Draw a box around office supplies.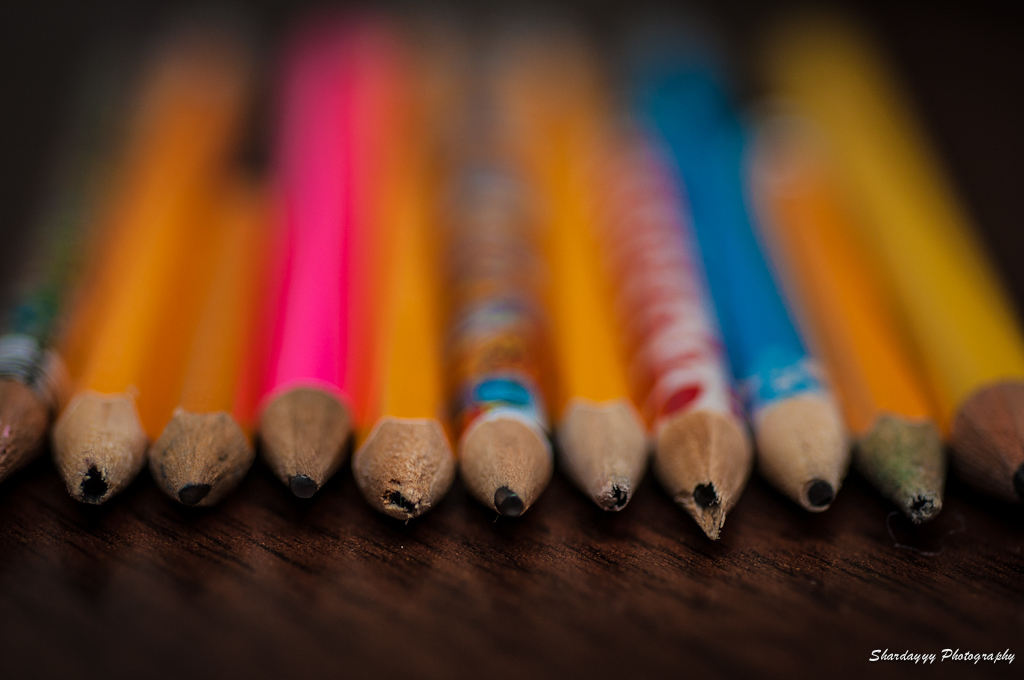
[0,46,122,458].
